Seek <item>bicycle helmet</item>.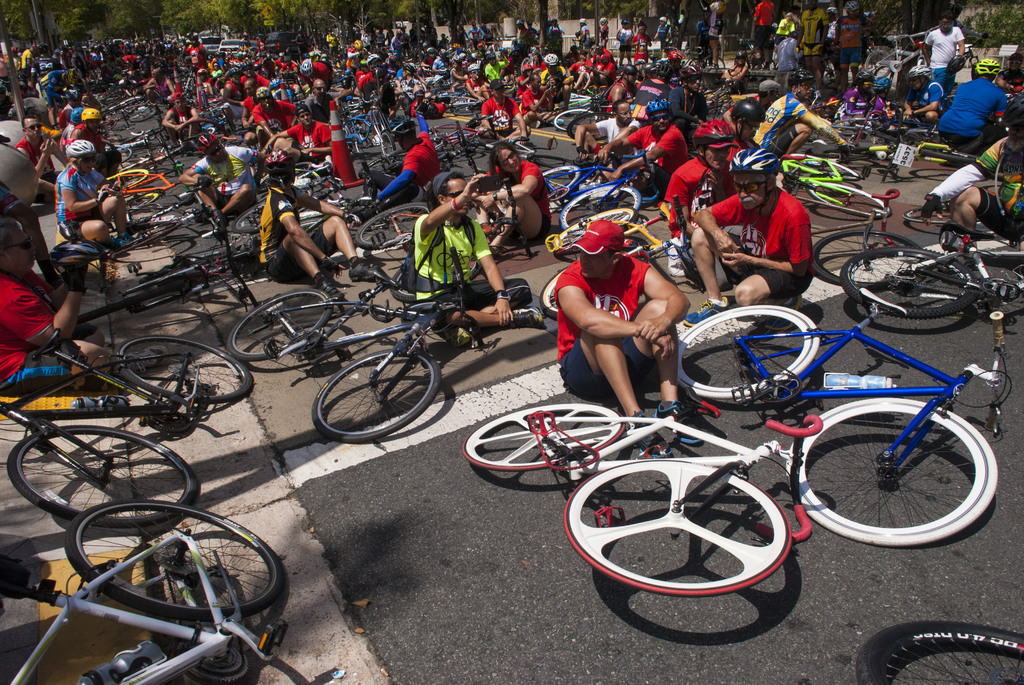
(47,234,102,269).
